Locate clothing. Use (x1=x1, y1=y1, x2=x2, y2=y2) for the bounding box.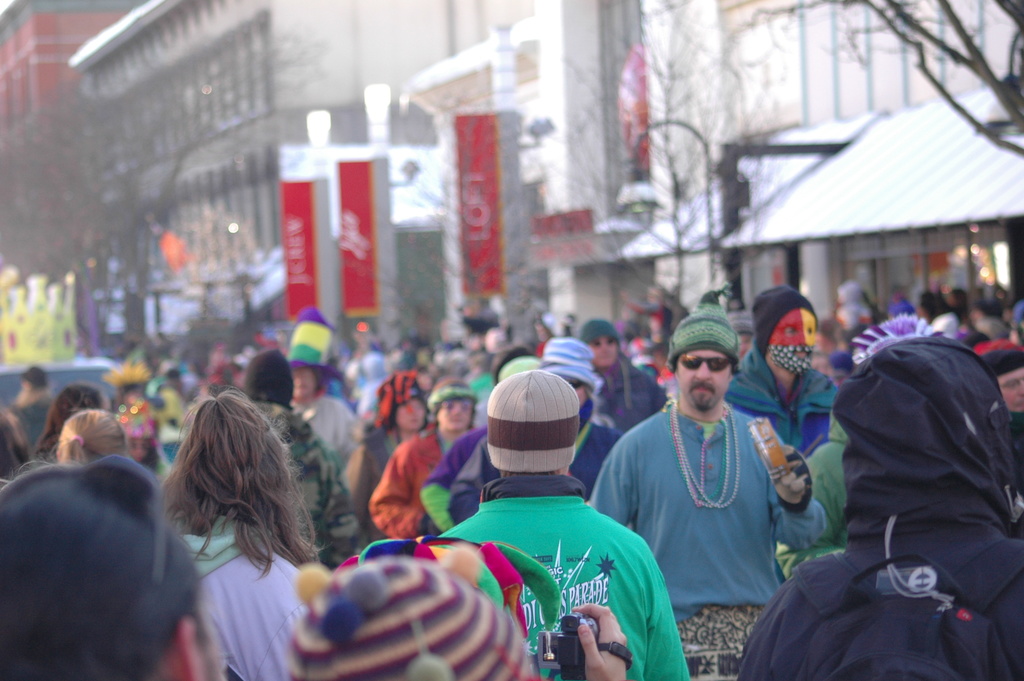
(x1=367, y1=422, x2=497, y2=546).
